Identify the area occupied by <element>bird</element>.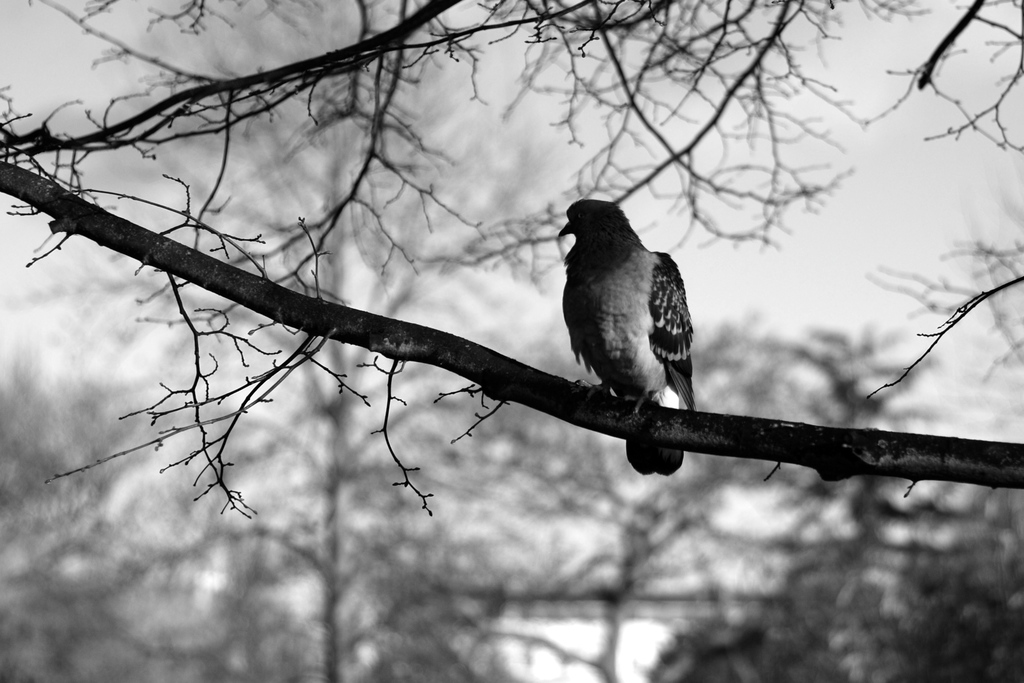
Area: box(550, 194, 716, 464).
